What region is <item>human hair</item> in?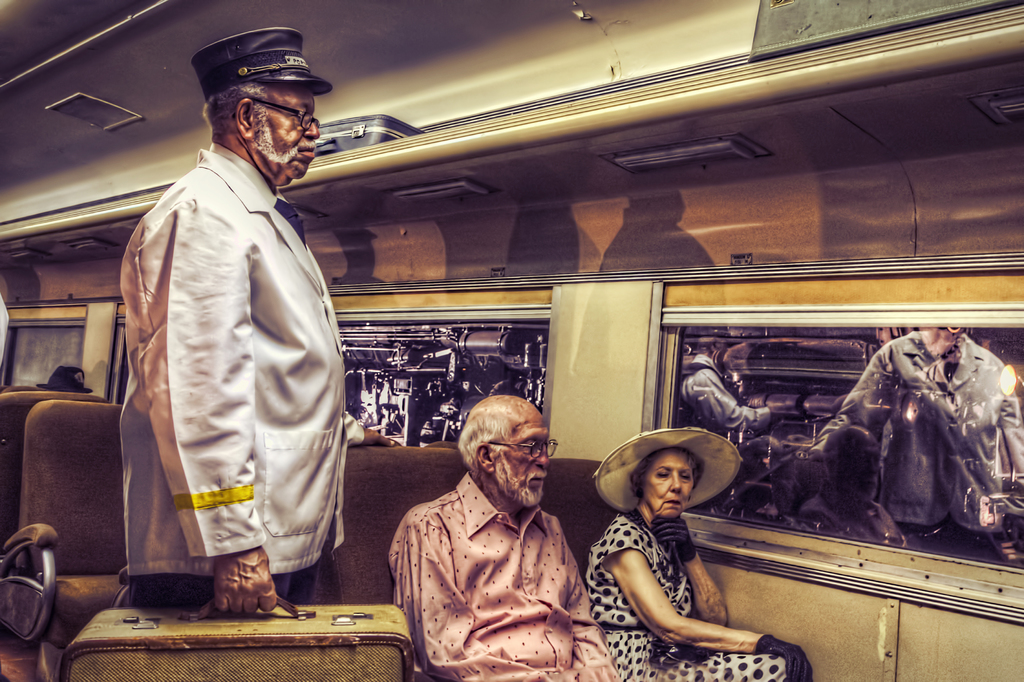
box=[630, 445, 705, 502].
